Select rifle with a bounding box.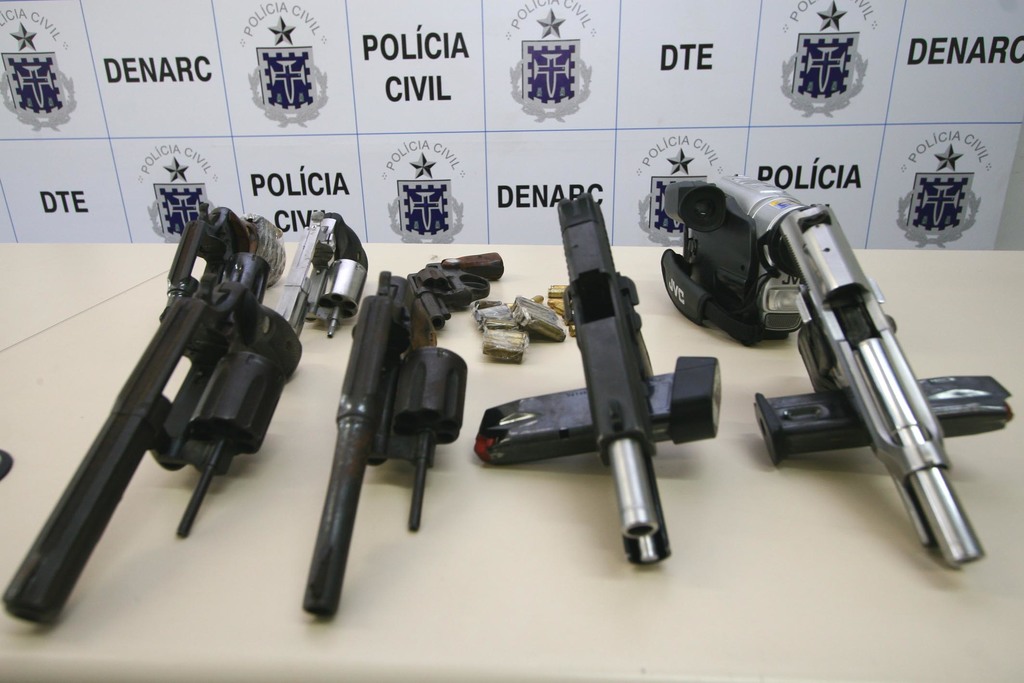
box(655, 173, 986, 567).
